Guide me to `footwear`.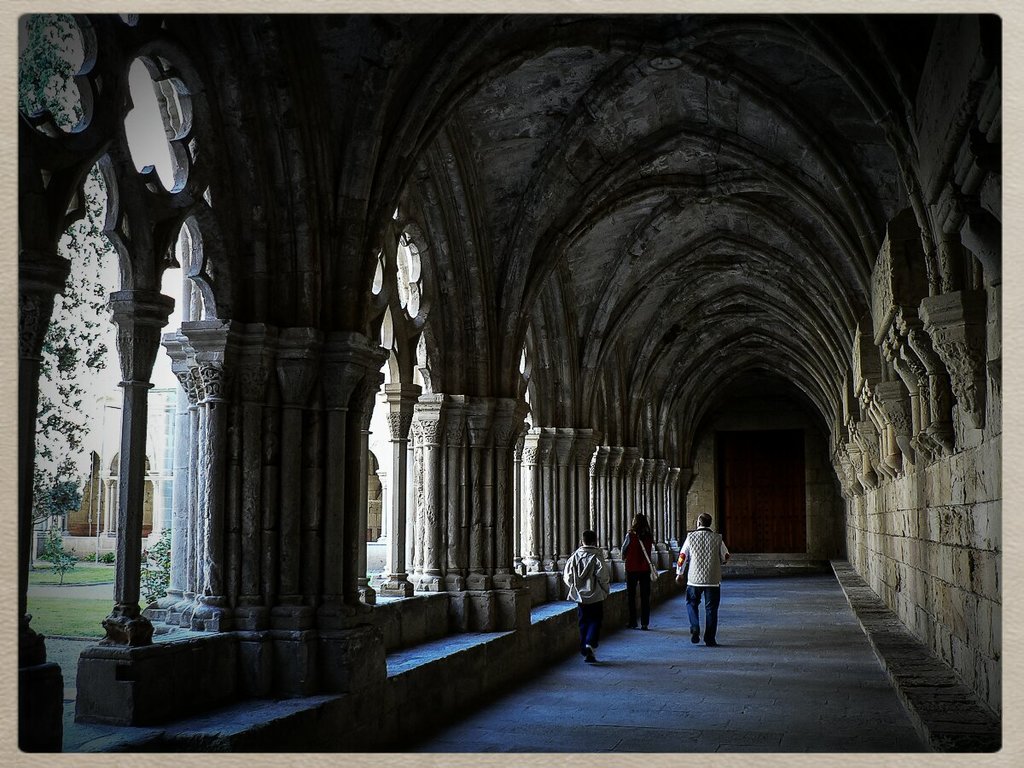
Guidance: 625:622:643:631.
